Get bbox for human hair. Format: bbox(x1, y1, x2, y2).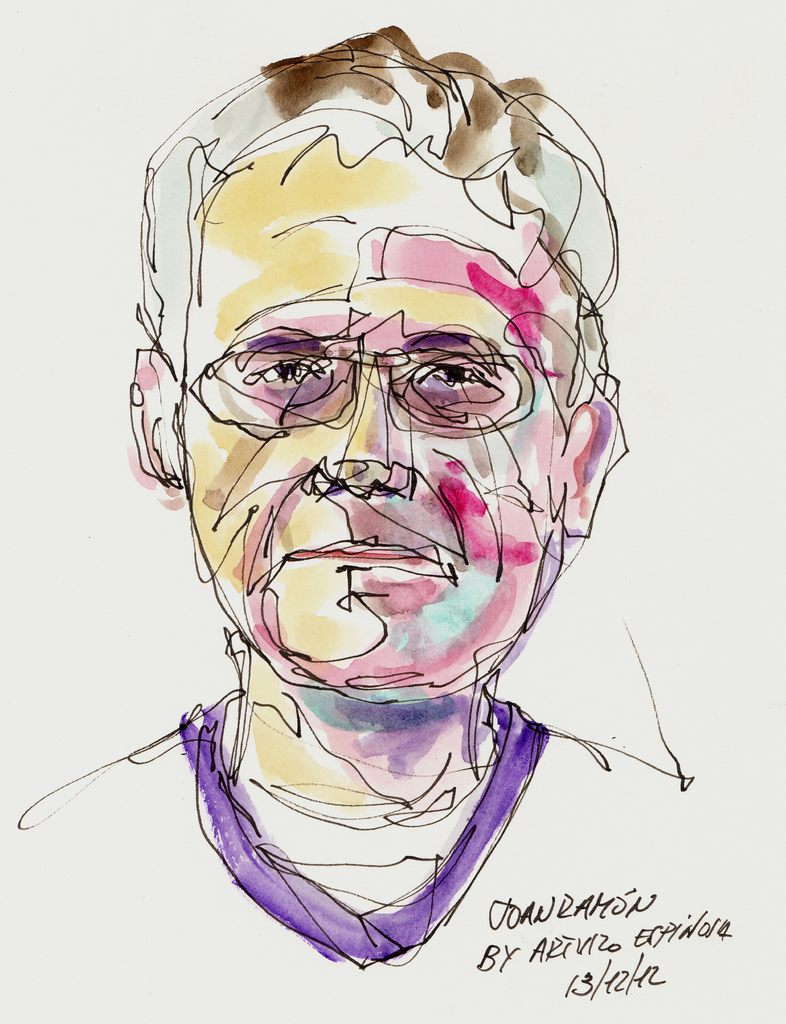
bbox(140, 15, 627, 391).
